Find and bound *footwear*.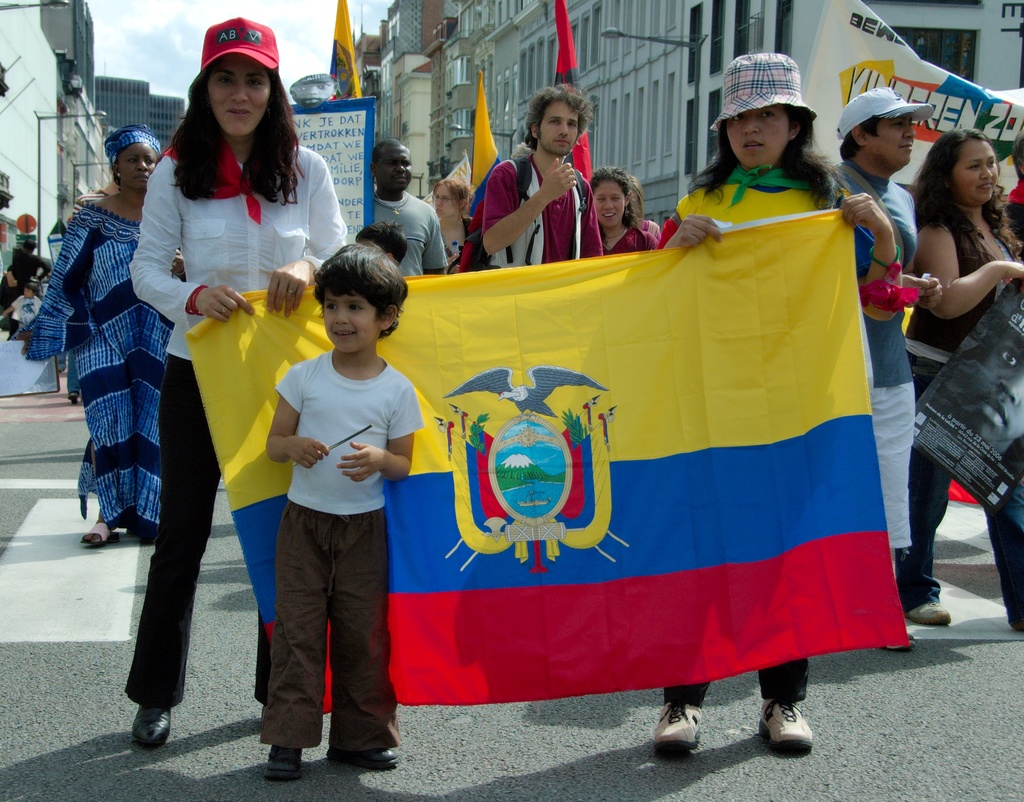
Bound: rect(264, 739, 307, 779).
